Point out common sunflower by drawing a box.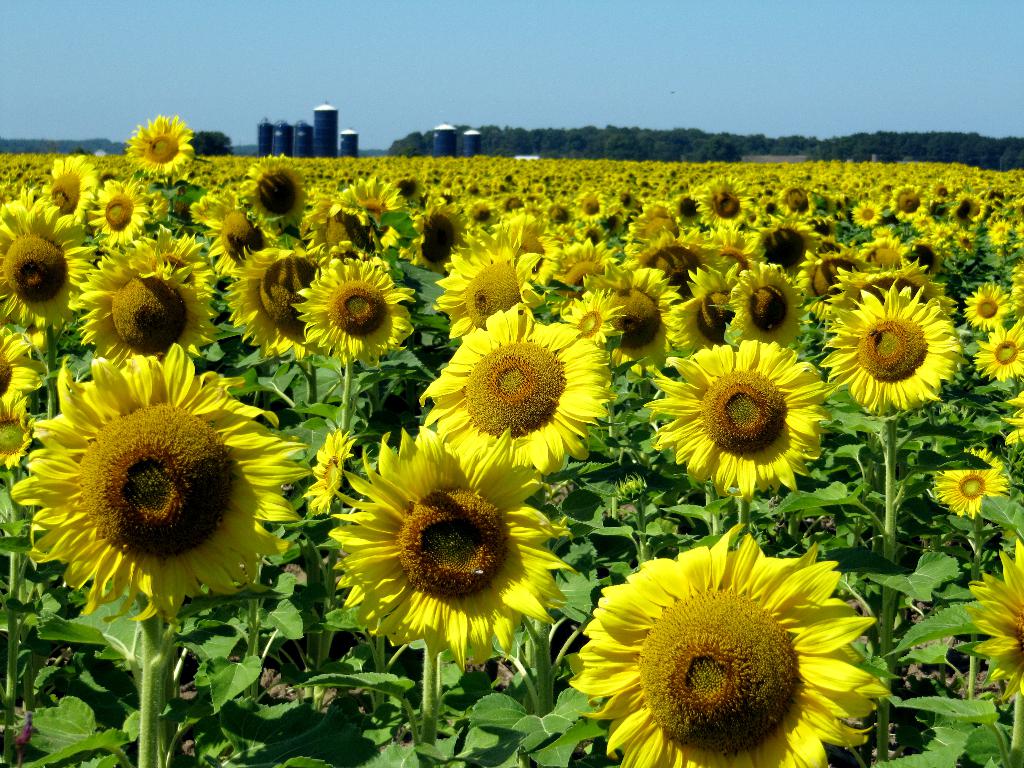
rect(436, 317, 611, 476).
